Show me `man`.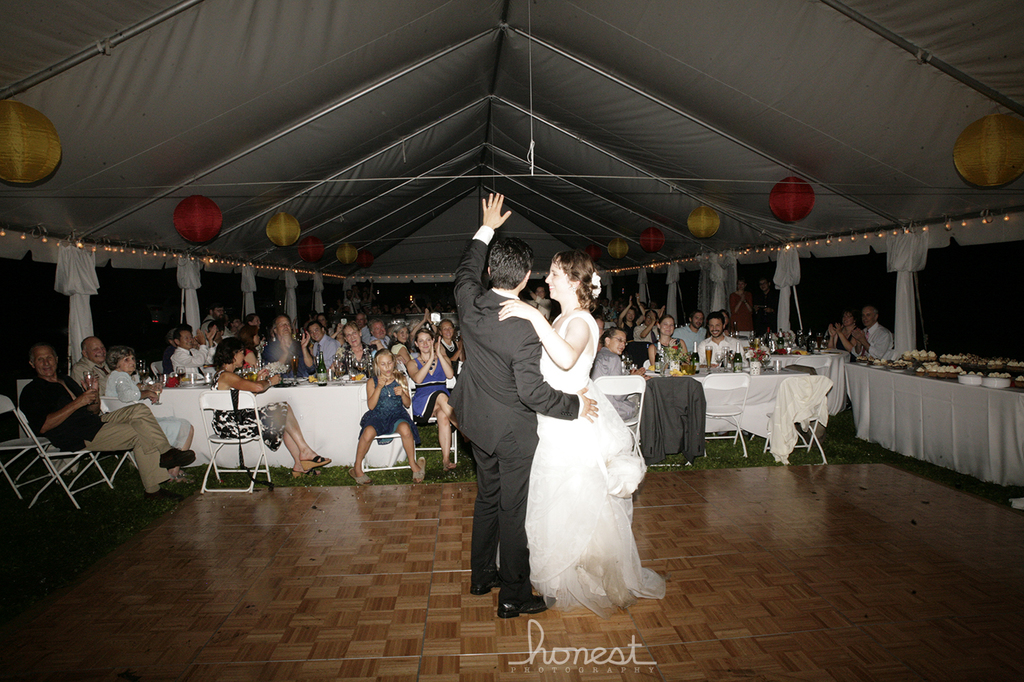
`man` is here: {"left": 68, "top": 334, "right": 156, "bottom": 409}.
